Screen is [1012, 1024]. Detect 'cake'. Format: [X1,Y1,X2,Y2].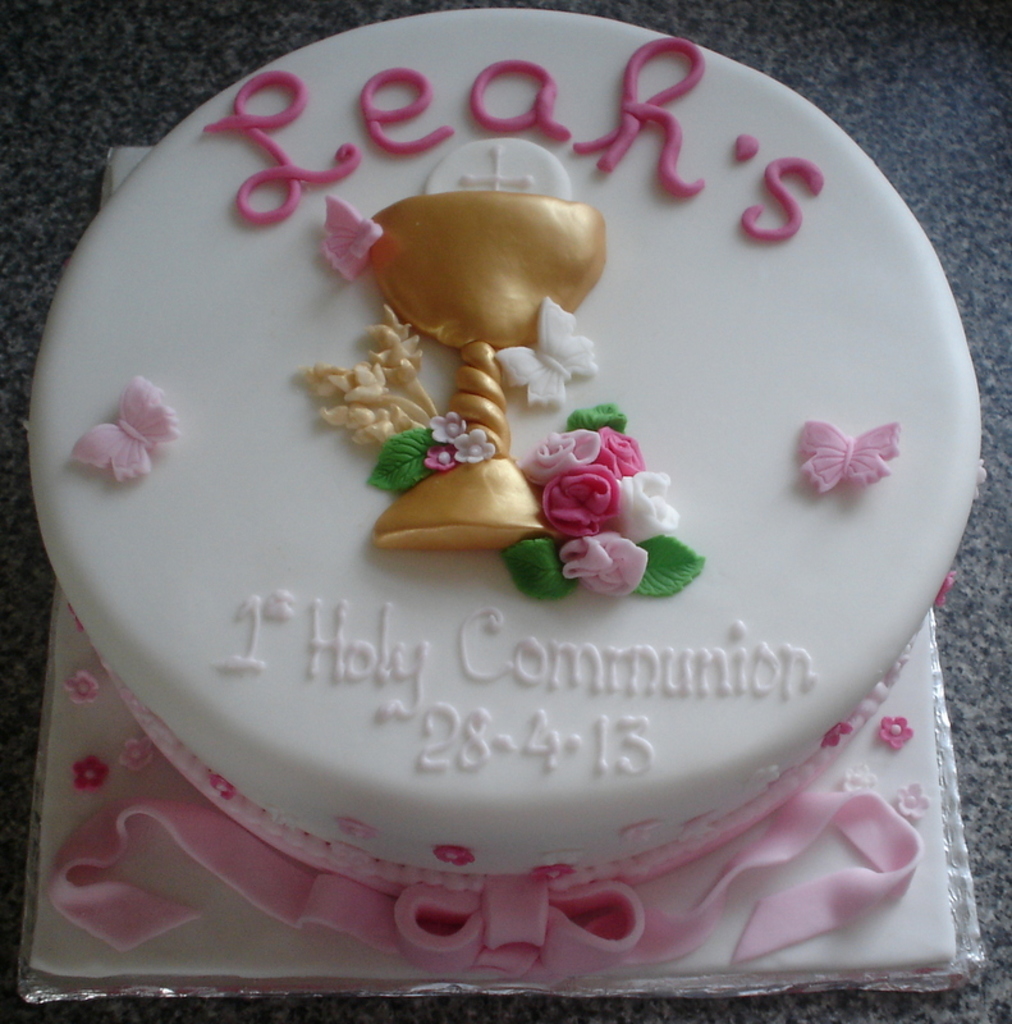
[31,4,984,980].
